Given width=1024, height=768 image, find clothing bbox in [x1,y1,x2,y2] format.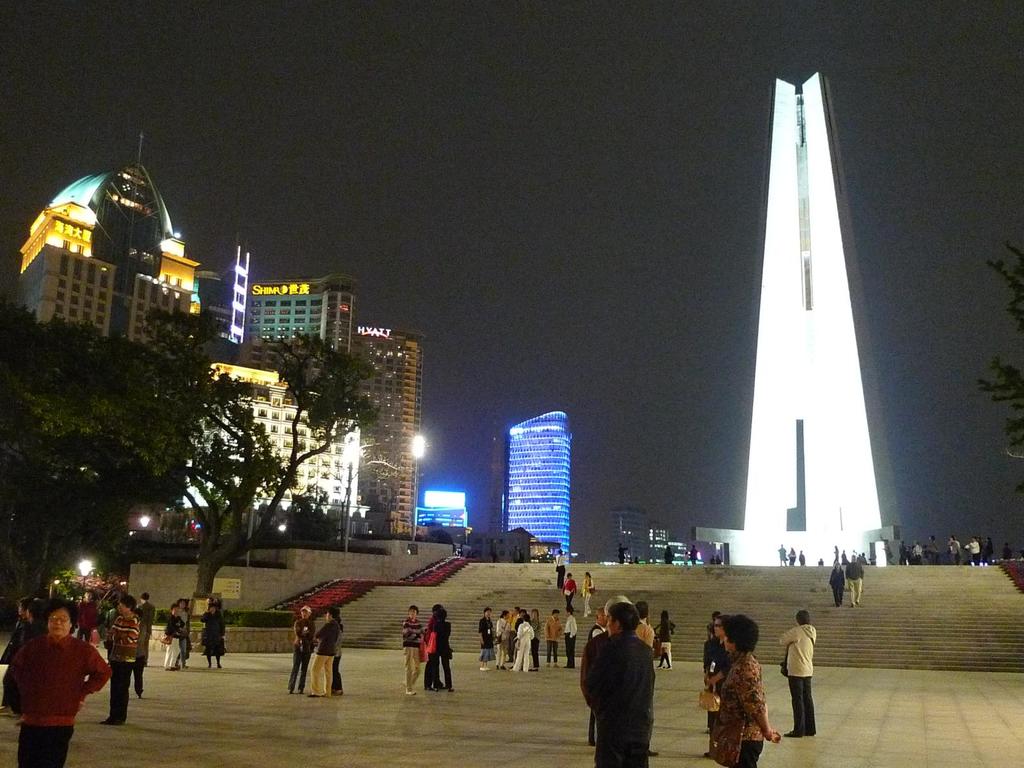
[130,618,146,693].
